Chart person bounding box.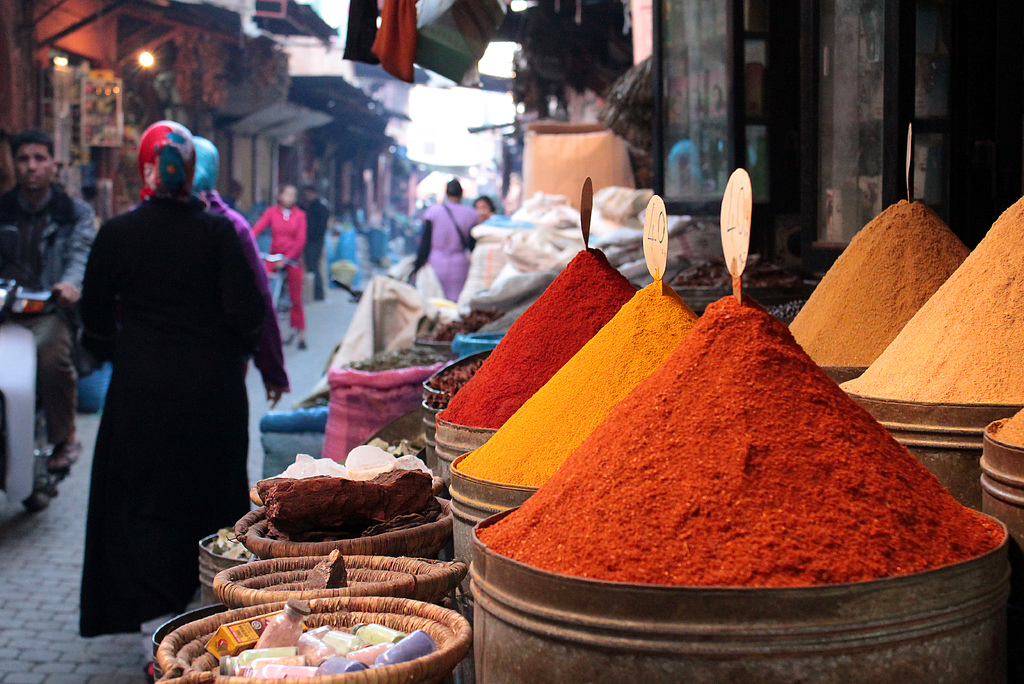
Charted: <region>422, 179, 470, 306</region>.
